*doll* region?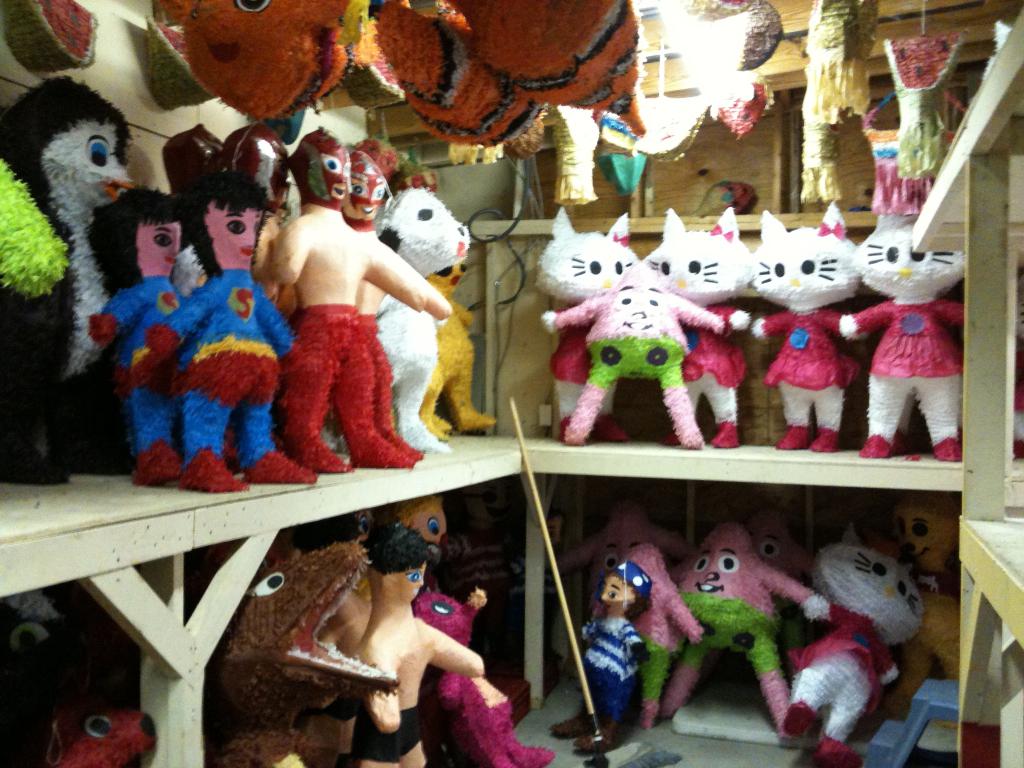
(646, 208, 739, 452)
